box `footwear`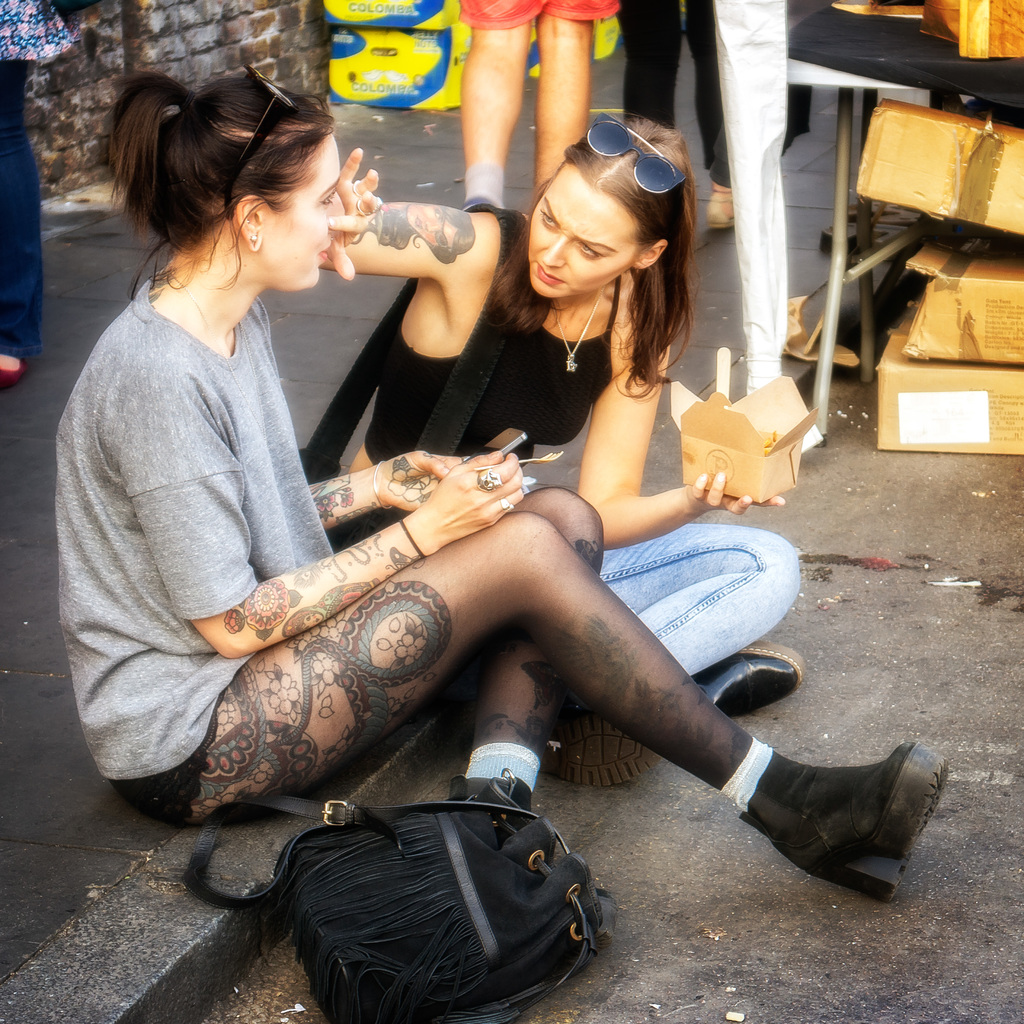
[692, 644, 804, 716]
